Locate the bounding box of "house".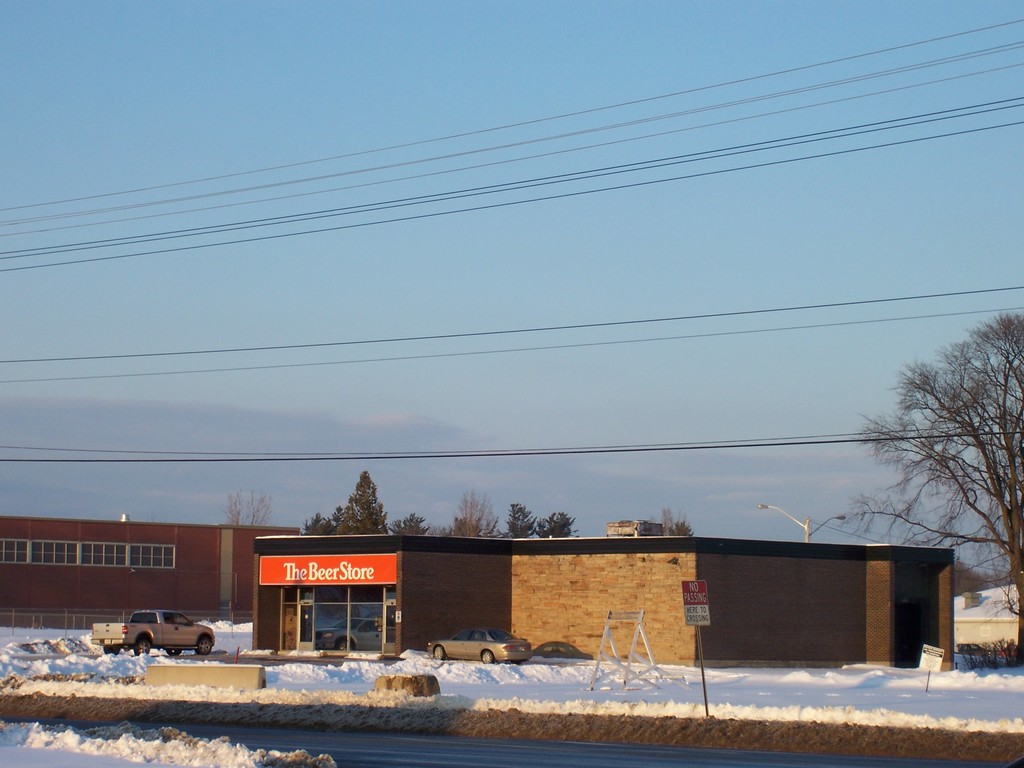
Bounding box: {"x1": 859, "y1": 547, "x2": 957, "y2": 674}.
